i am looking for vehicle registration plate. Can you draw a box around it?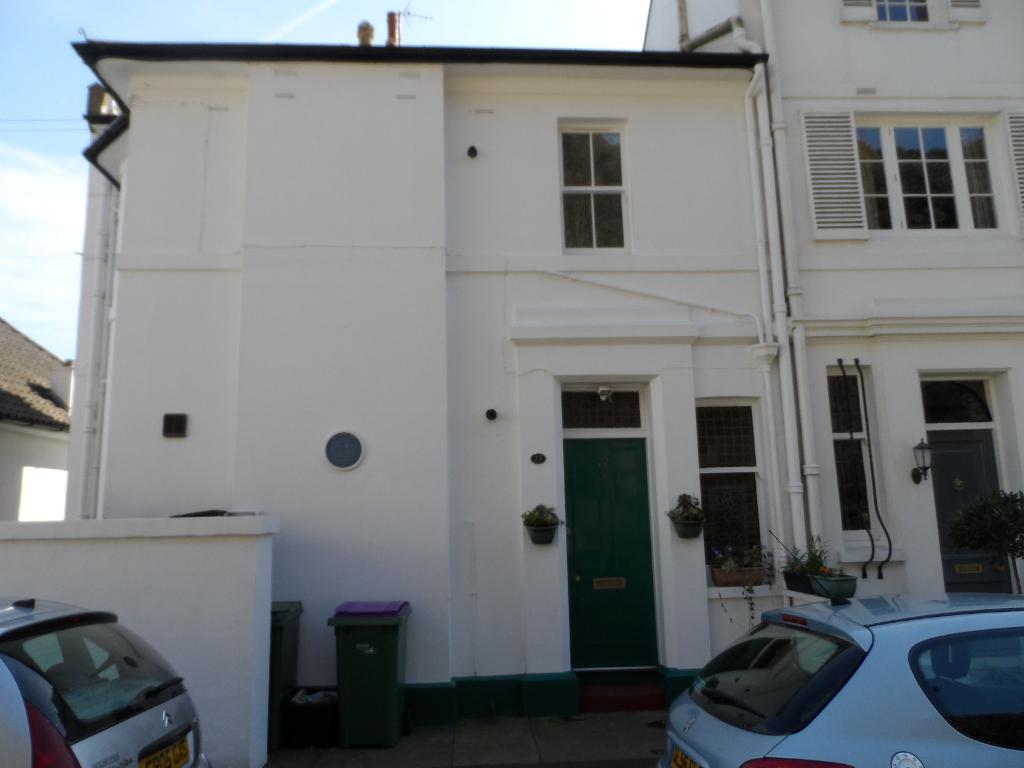
Sure, the bounding box is [left=670, top=748, right=702, bottom=767].
